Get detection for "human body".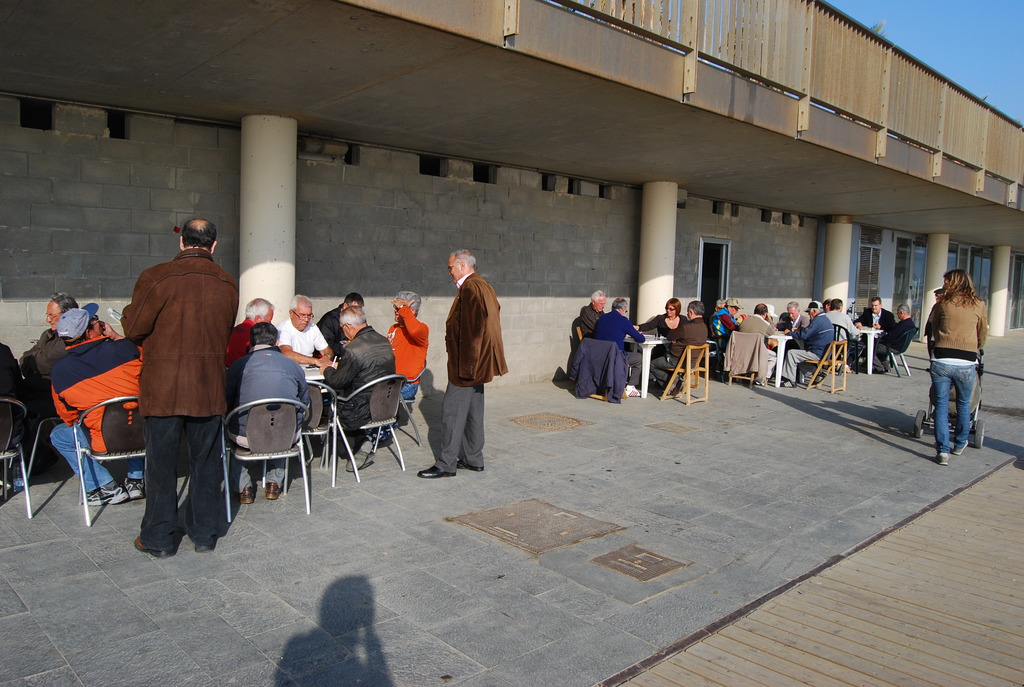
Detection: crop(388, 288, 434, 423).
